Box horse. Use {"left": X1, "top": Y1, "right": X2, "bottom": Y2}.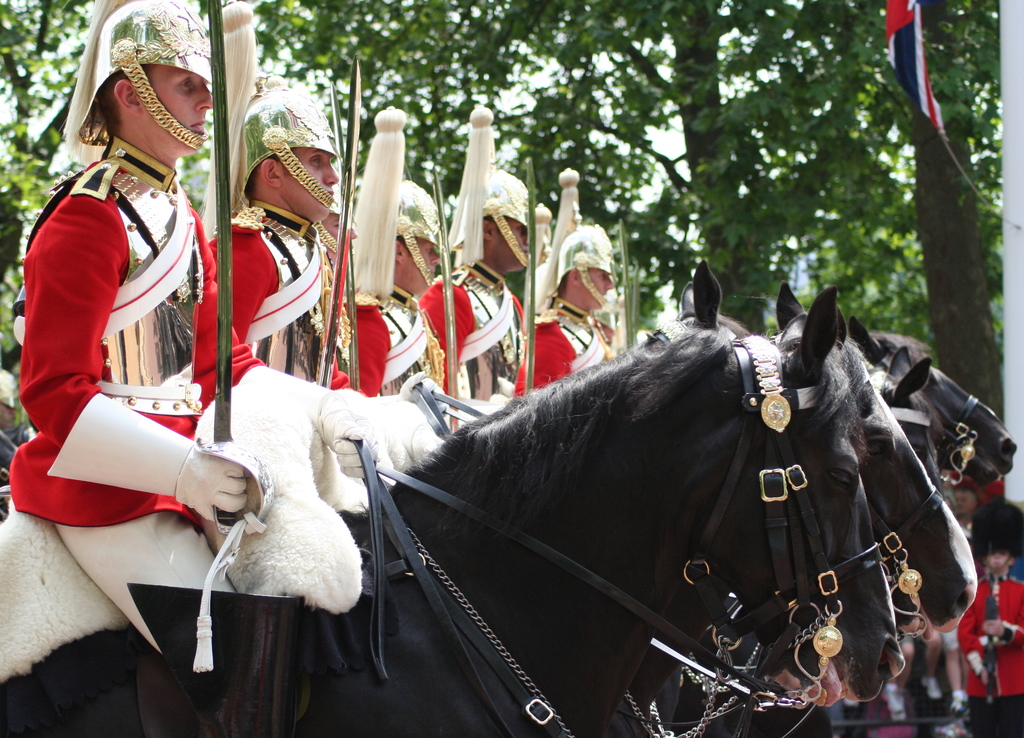
{"left": 461, "top": 281, "right": 975, "bottom": 737}.
